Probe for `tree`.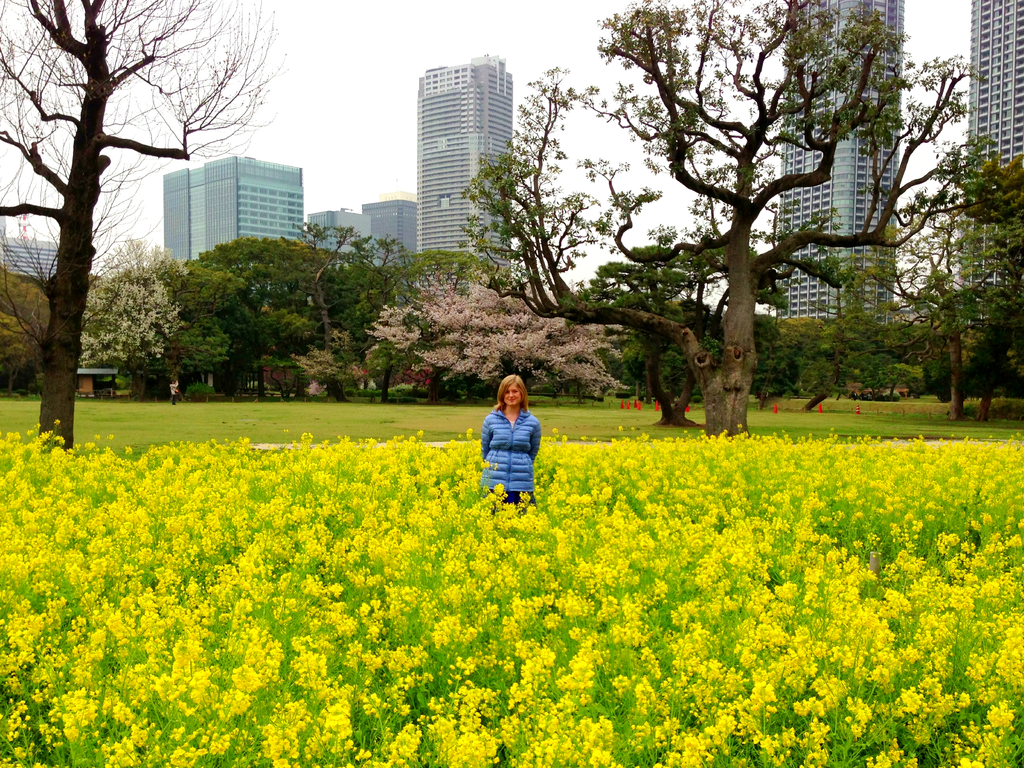
Probe result: (left=371, top=244, right=642, bottom=401).
